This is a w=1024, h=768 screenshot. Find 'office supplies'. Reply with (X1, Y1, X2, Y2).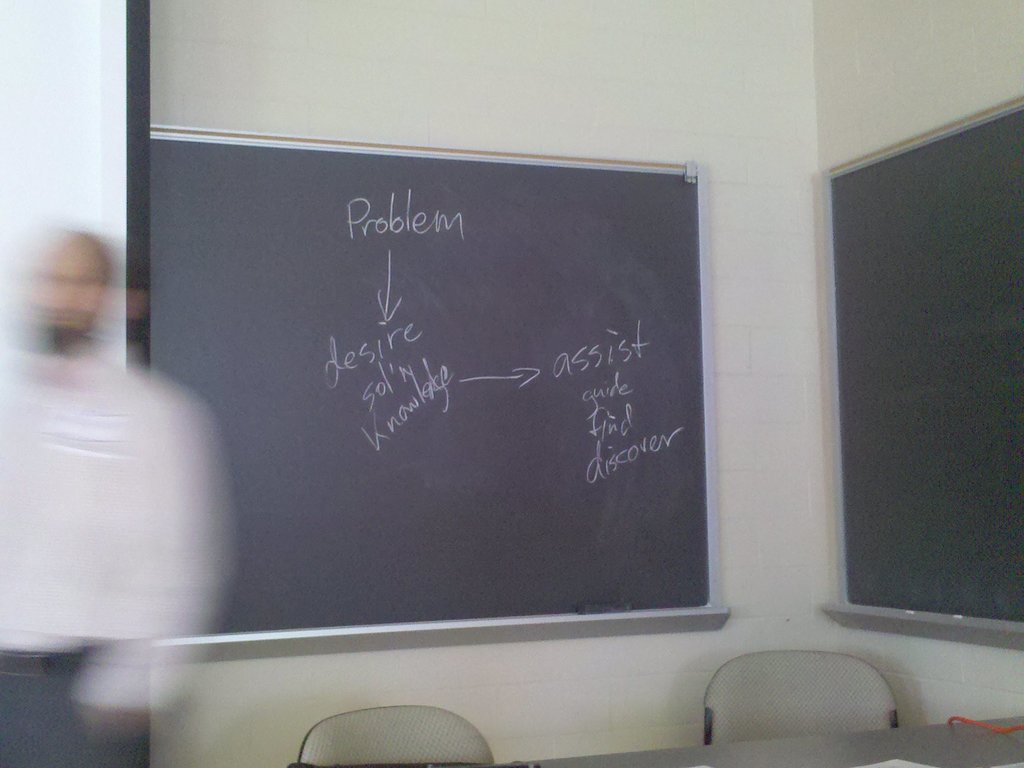
(148, 120, 728, 644).
